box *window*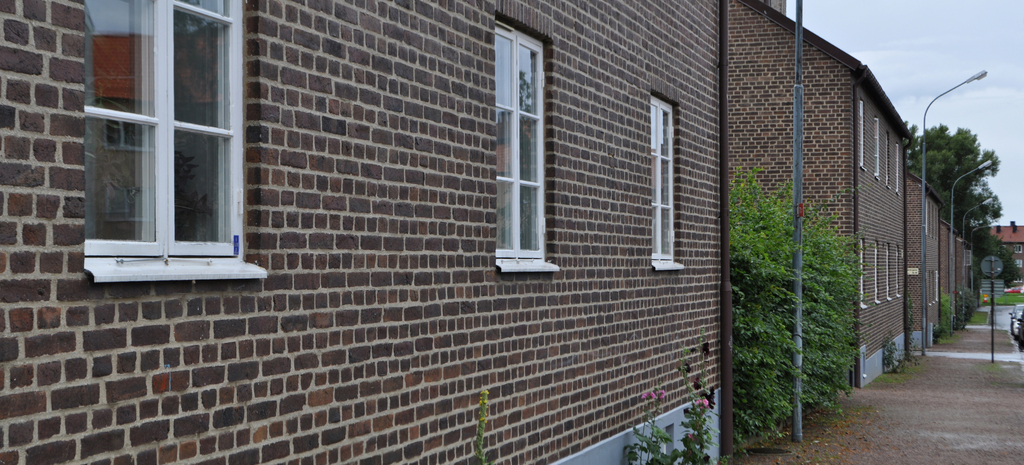
x1=96 y1=10 x2=254 y2=272
